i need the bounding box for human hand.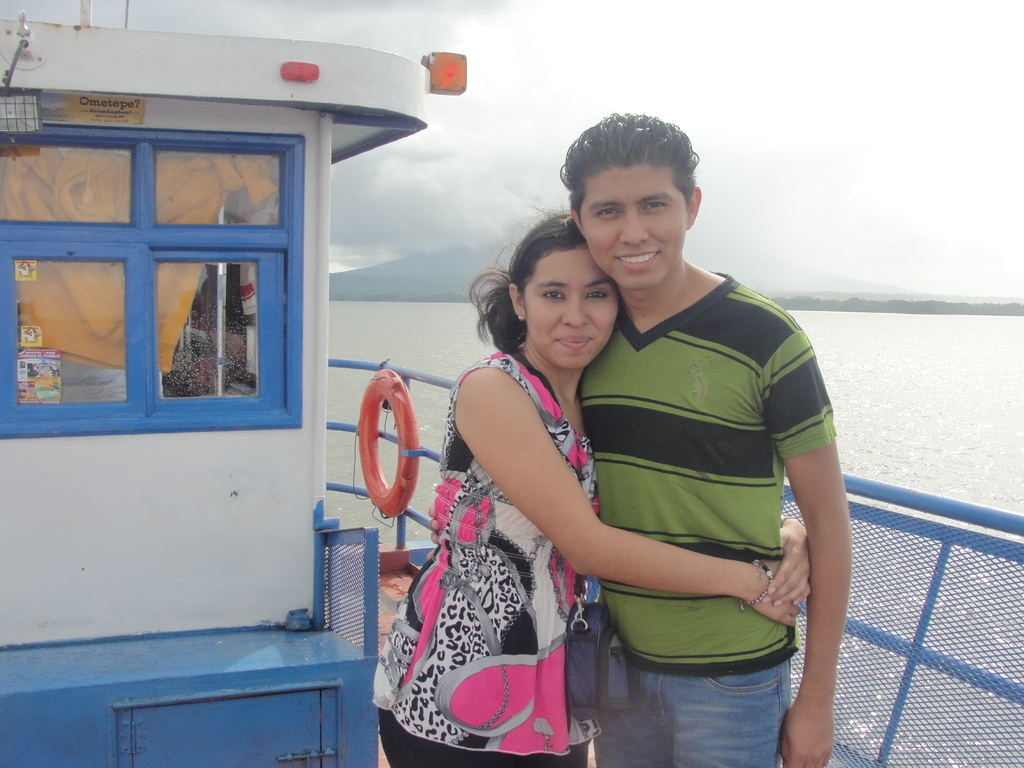
Here it is: [780,704,835,767].
